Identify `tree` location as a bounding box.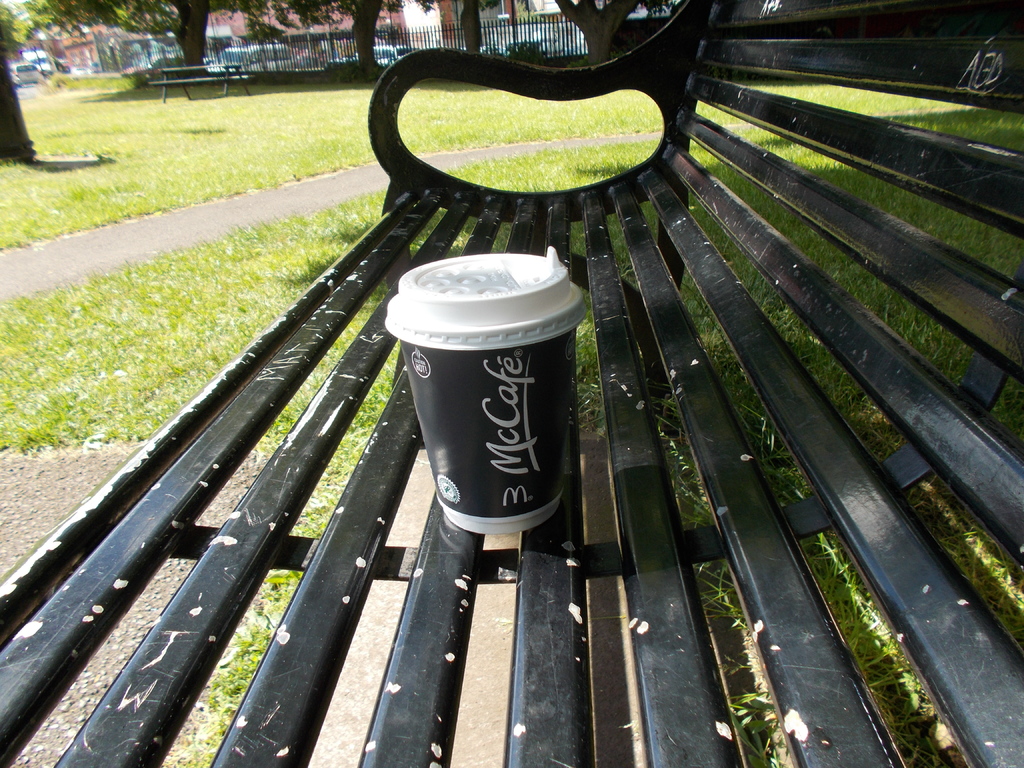
pyautogui.locateOnScreen(431, 0, 516, 50).
